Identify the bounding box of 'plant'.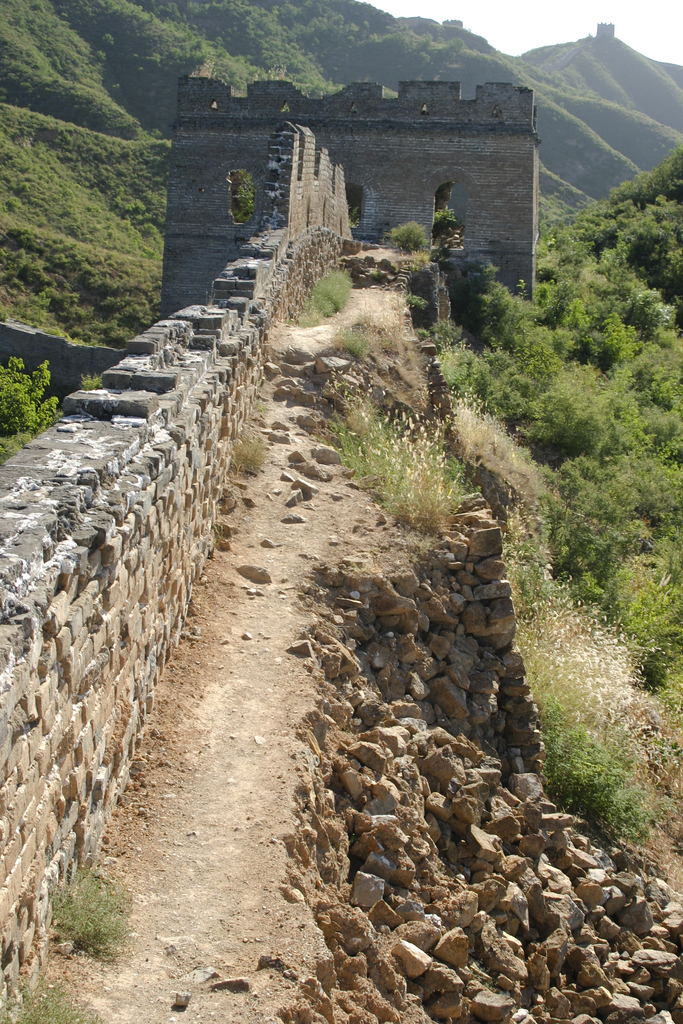
[left=76, top=364, right=100, bottom=399].
